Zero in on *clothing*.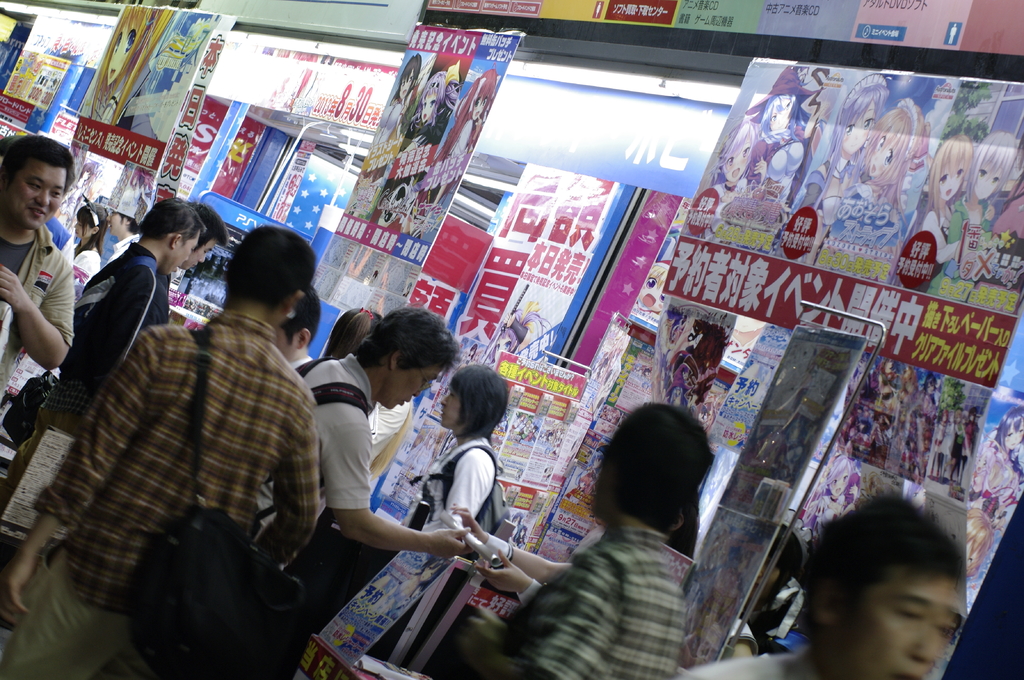
Zeroed in: region(132, 183, 150, 226).
